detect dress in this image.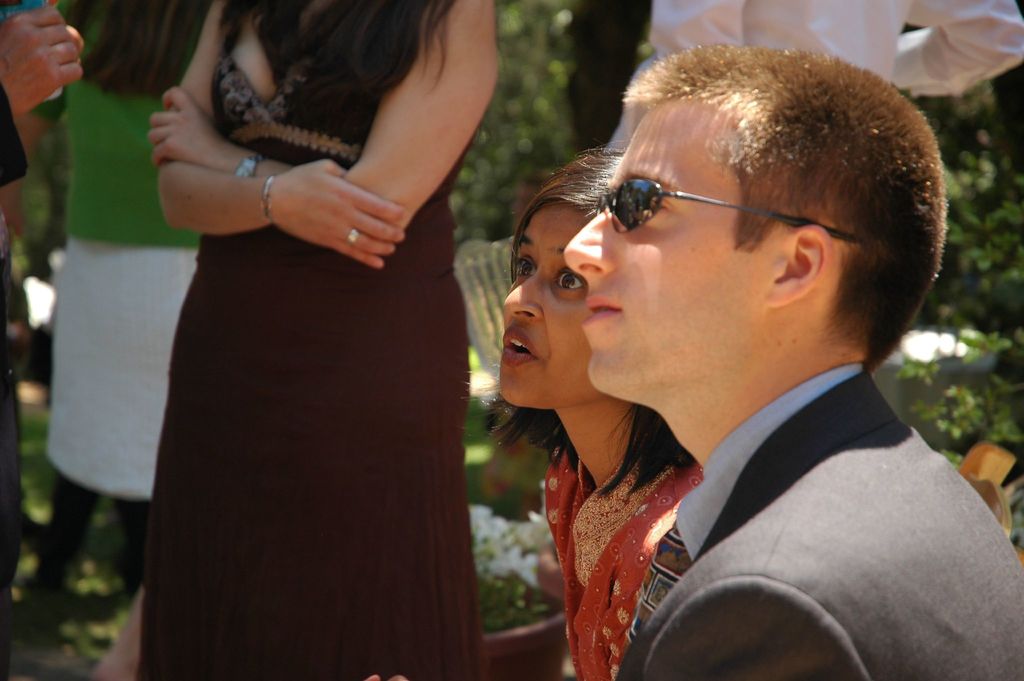
Detection: <bbox>136, 0, 483, 680</bbox>.
